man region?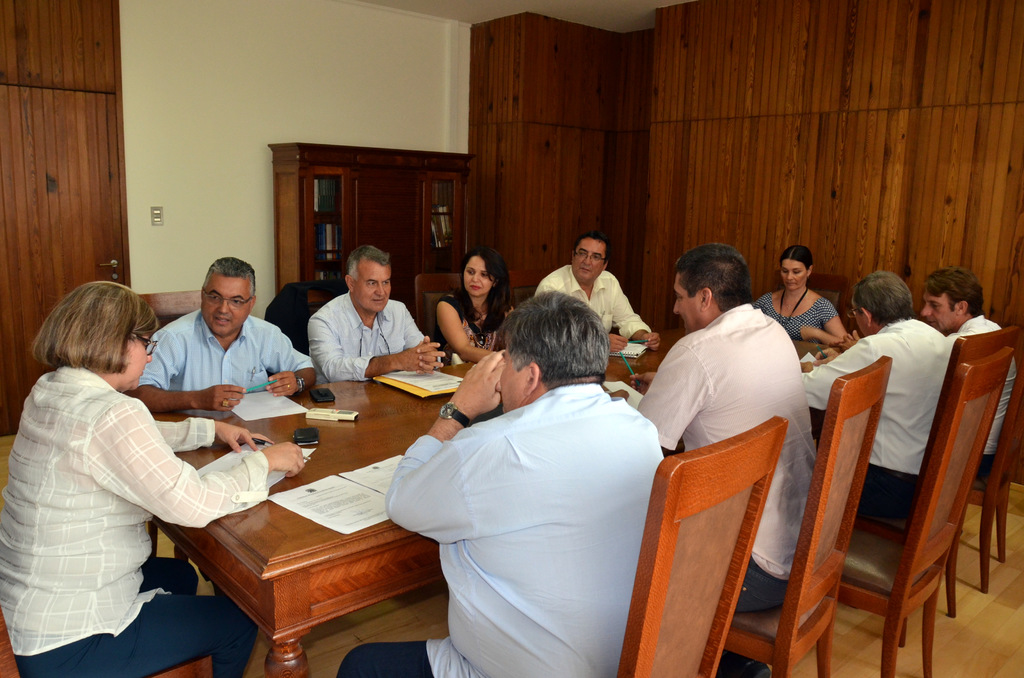
(x1=382, y1=271, x2=669, y2=670)
